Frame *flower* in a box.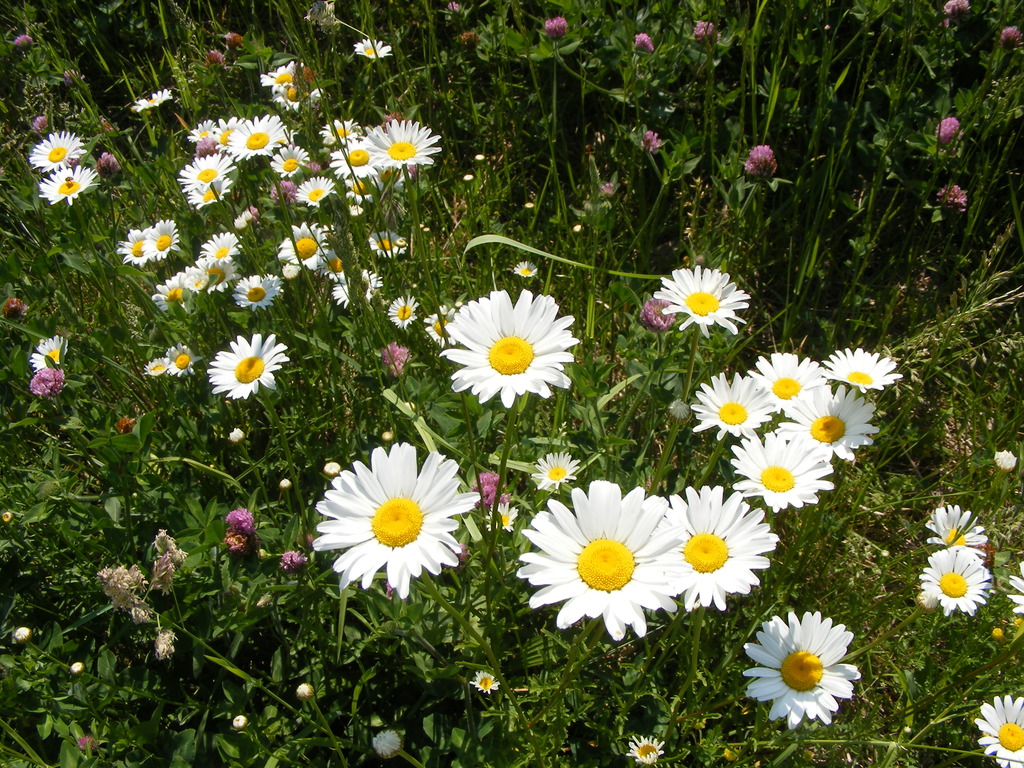
(left=28, top=129, right=88, bottom=177).
